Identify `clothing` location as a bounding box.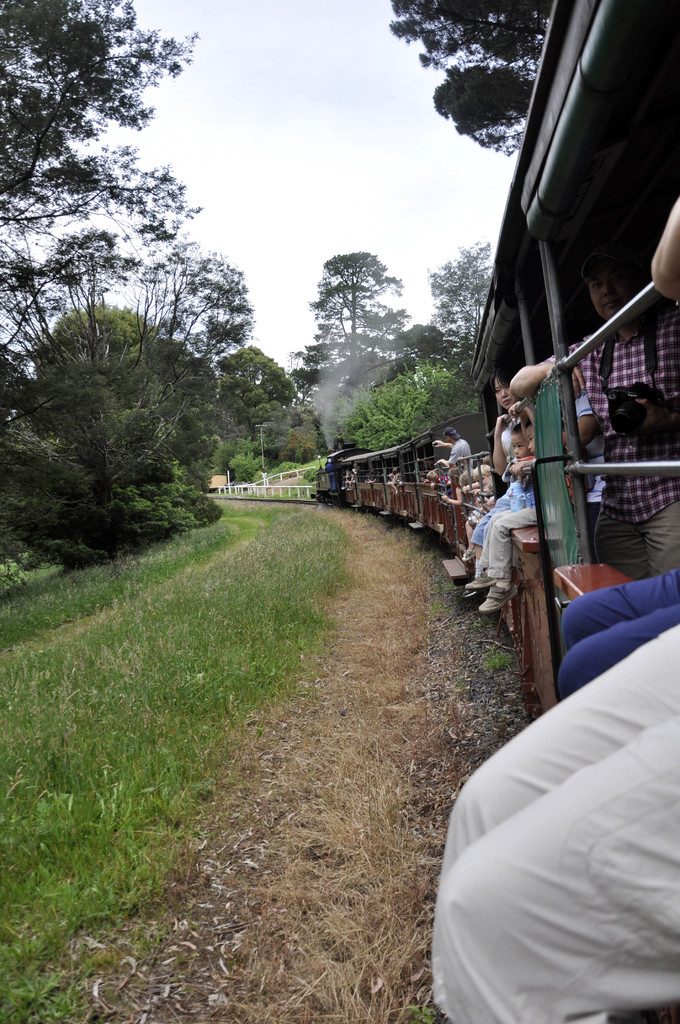
<bbox>589, 332, 679, 573</bbox>.
